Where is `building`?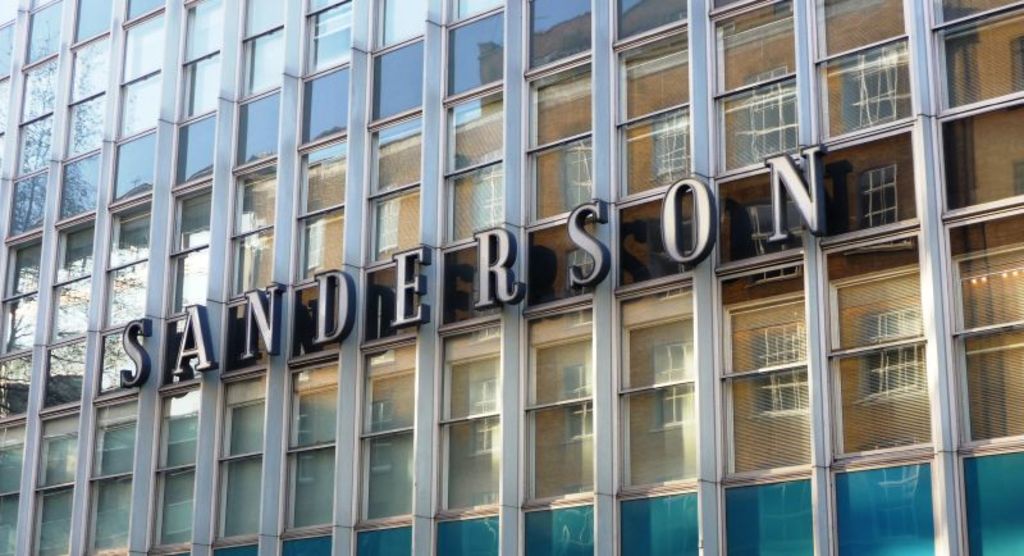
detection(0, 0, 1023, 555).
